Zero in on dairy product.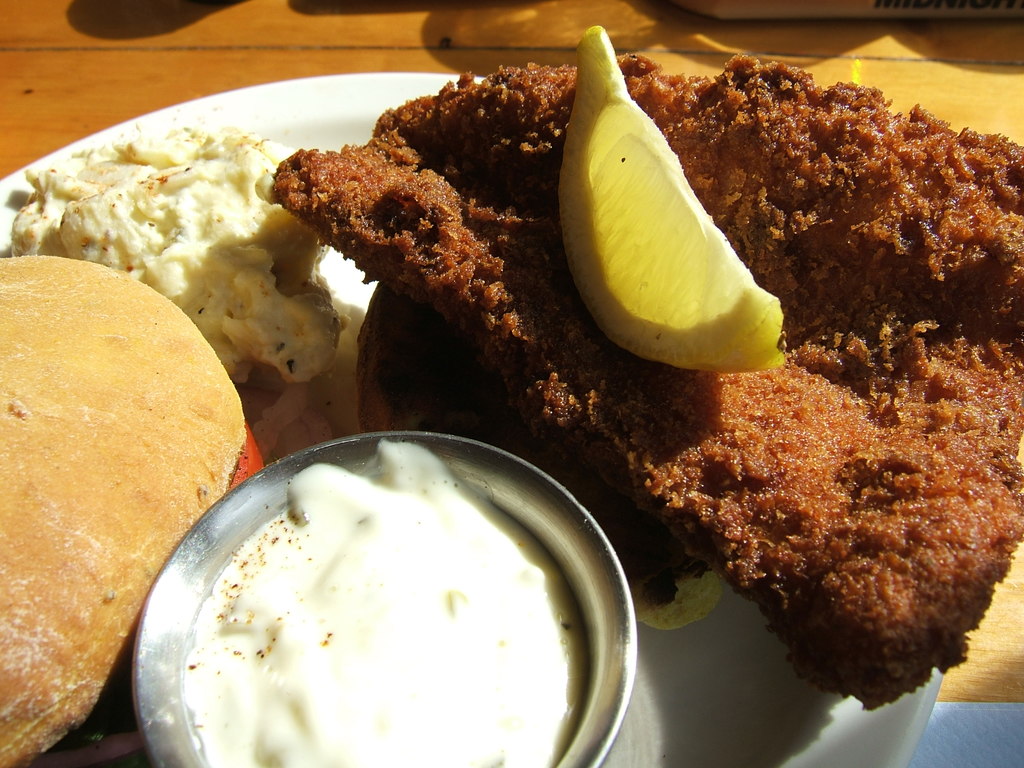
Zeroed in: x1=144 y1=441 x2=608 y2=767.
